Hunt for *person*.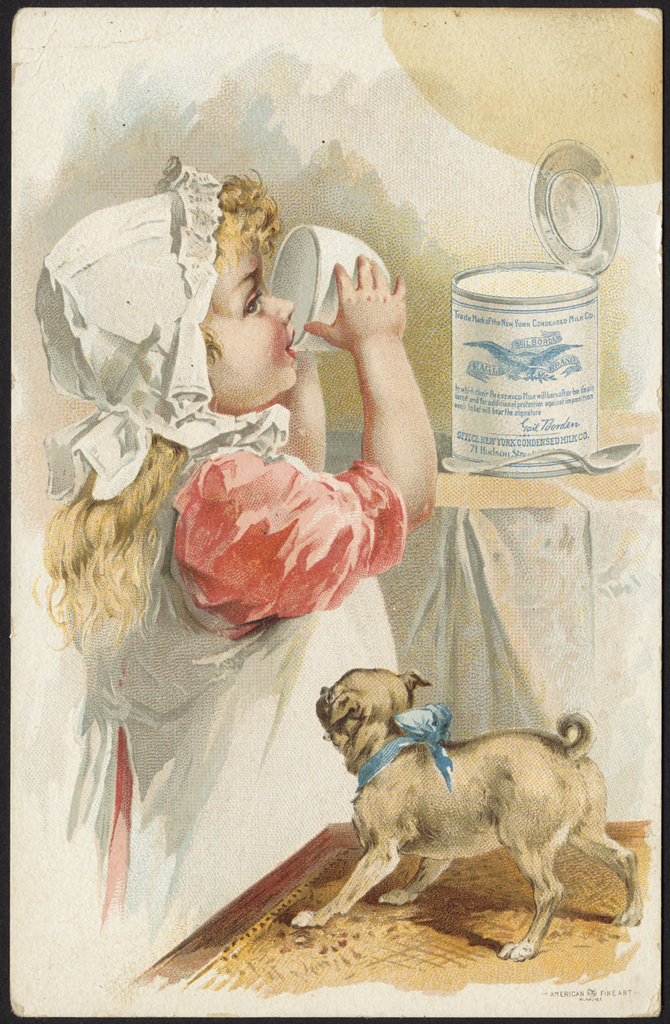
Hunted down at {"left": 72, "top": 164, "right": 506, "bottom": 943}.
